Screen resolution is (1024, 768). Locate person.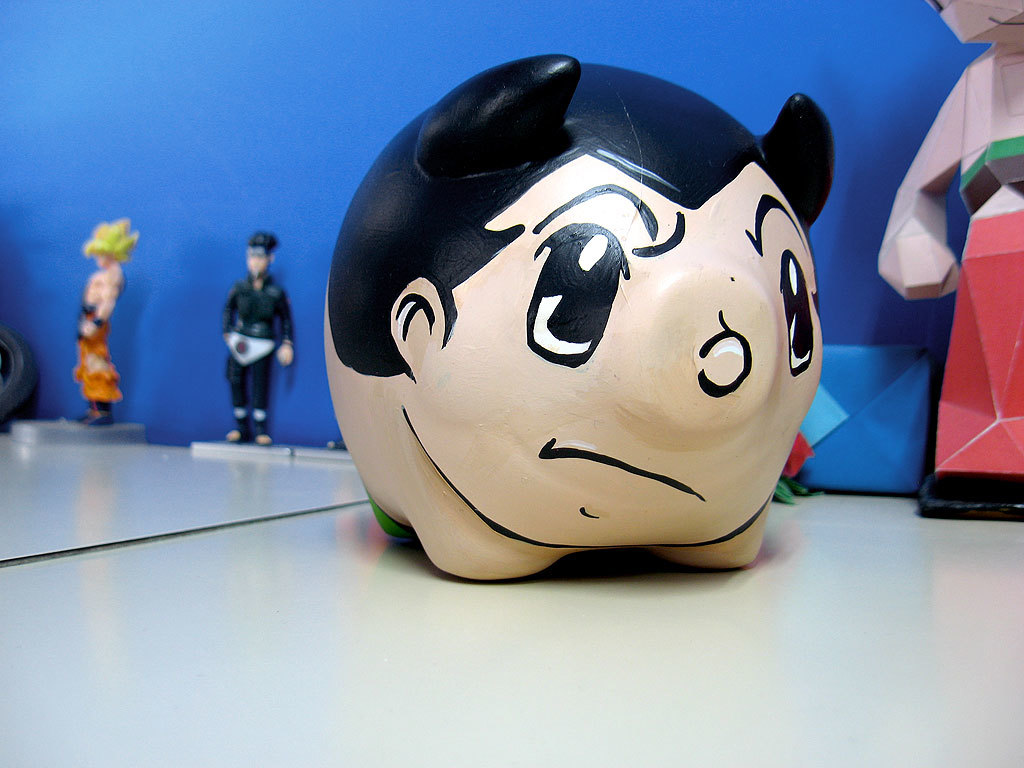
left=872, top=0, right=1023, bottom=524.
